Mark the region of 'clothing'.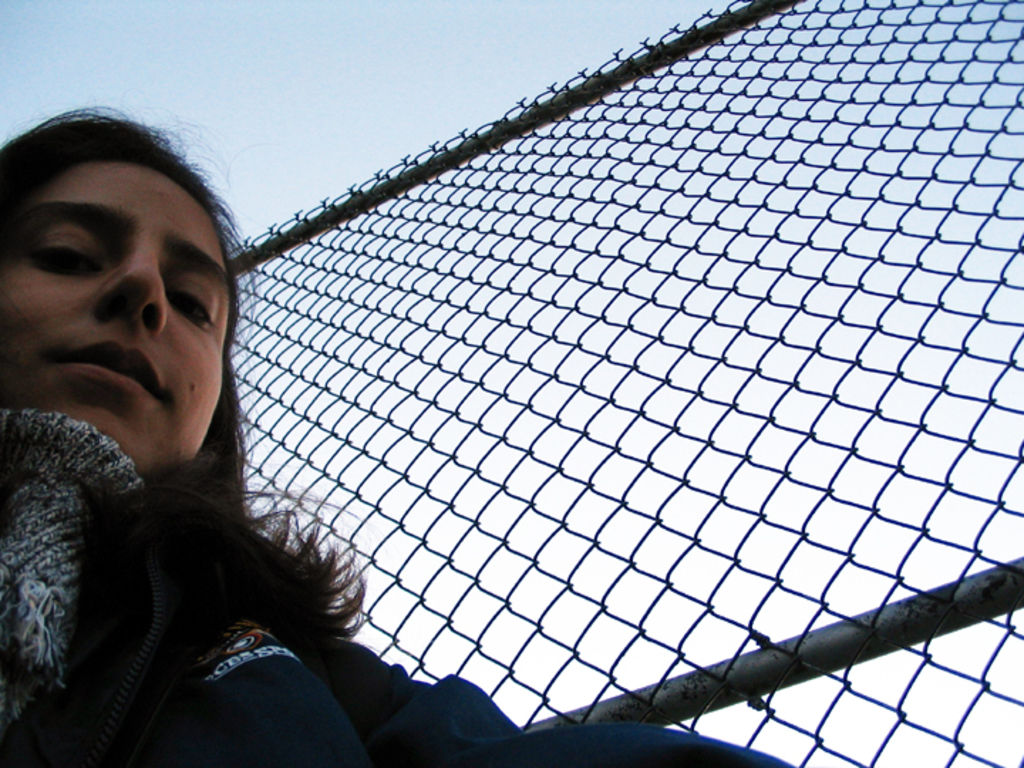
Region: {"x1": 0, "y1": 410, "x2": 521, "y2": 767}.
